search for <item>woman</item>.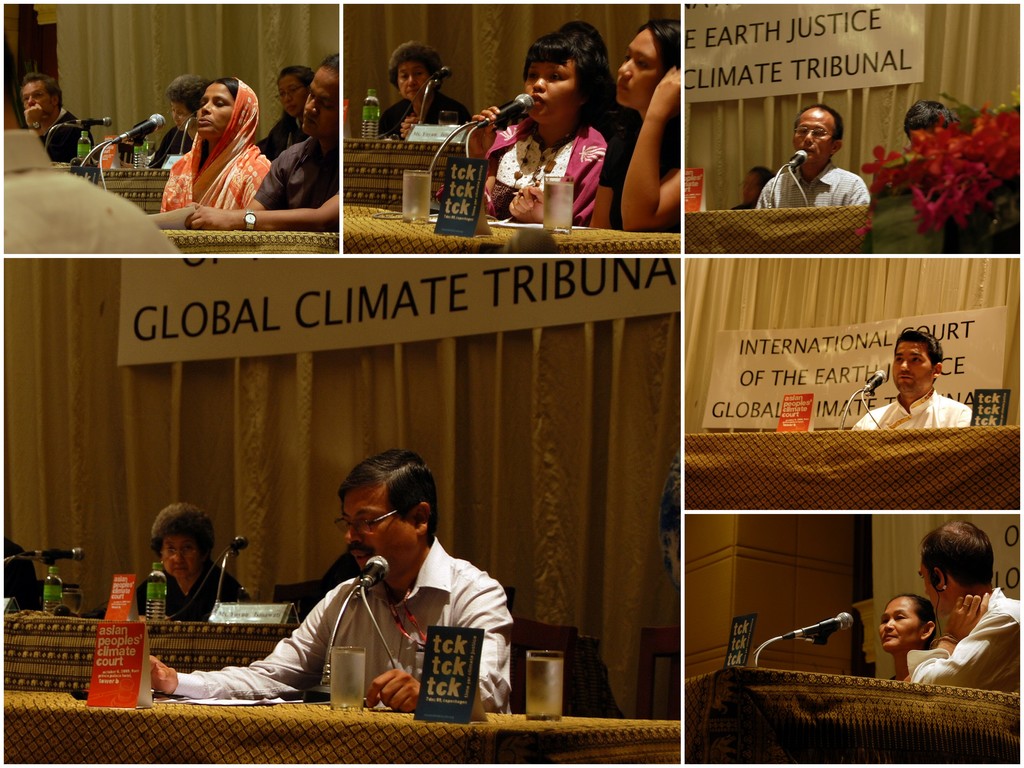
Found at pyautogui.locateOnScreen(135, 503, 252, 622).
